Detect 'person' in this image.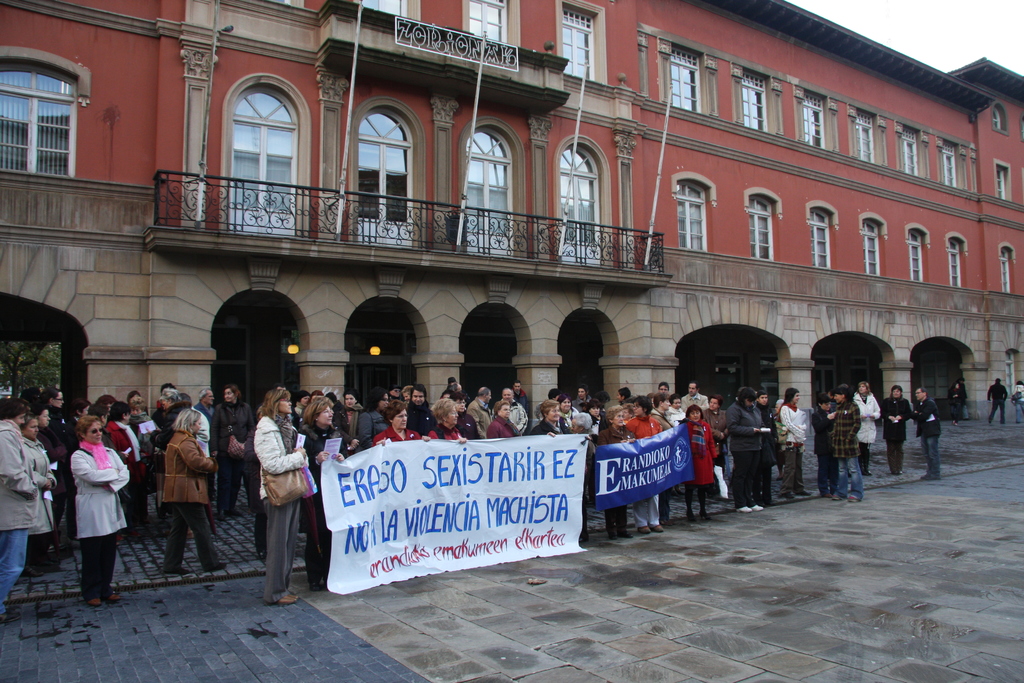
Detection: detection(344, 397, 363, 452).
